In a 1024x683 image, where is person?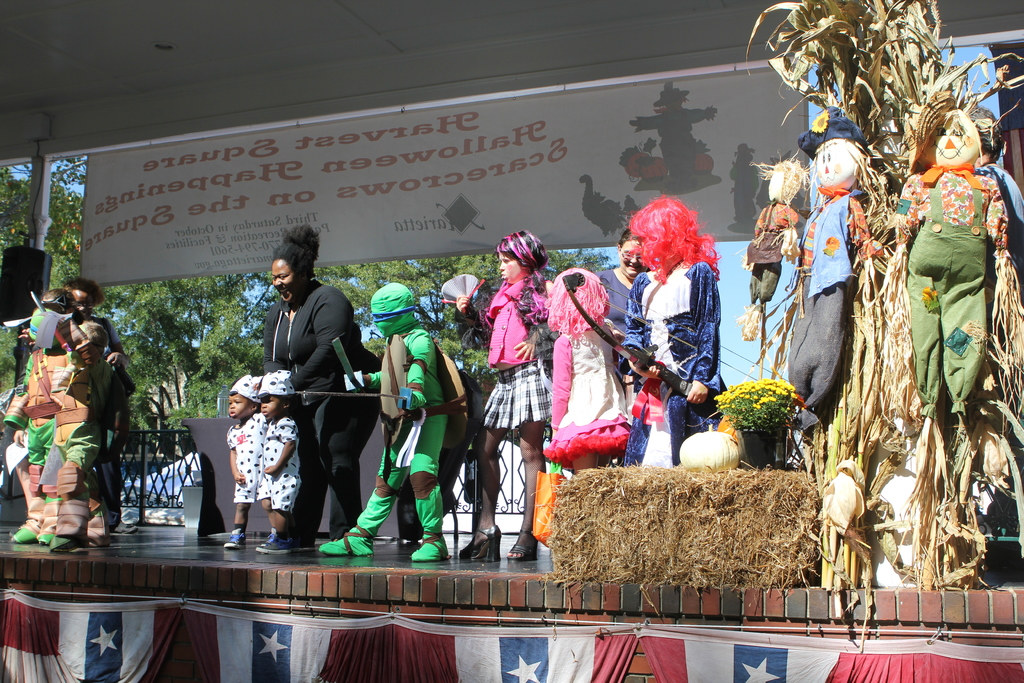
left=58, top=281, right=126, bottom=528.
